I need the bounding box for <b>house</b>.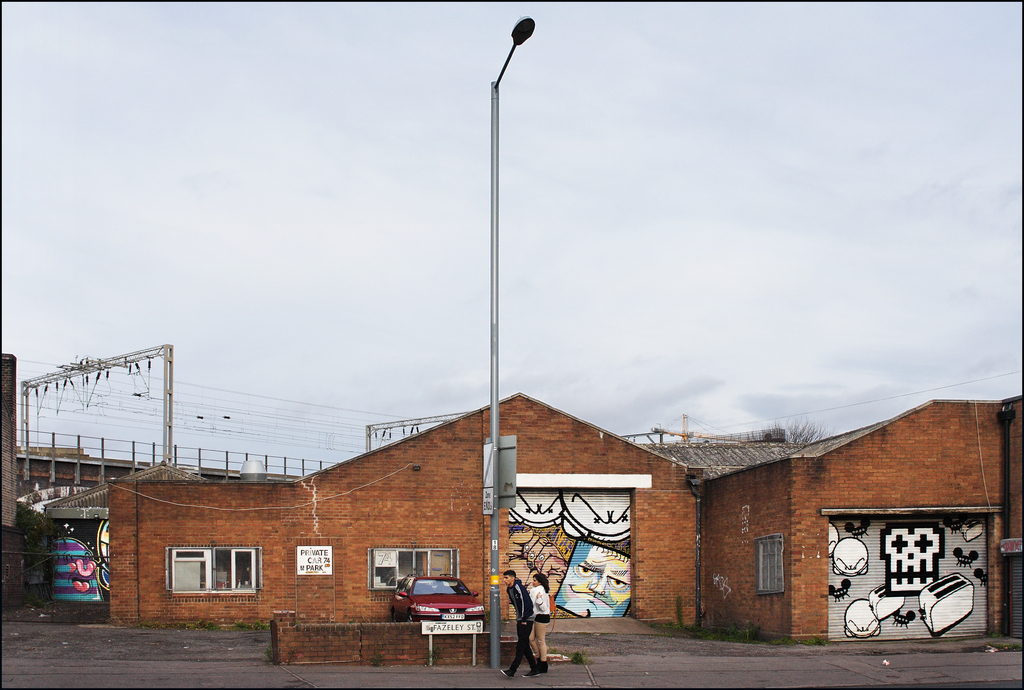
Here it is: rect(691, 399, 1023, 650).
